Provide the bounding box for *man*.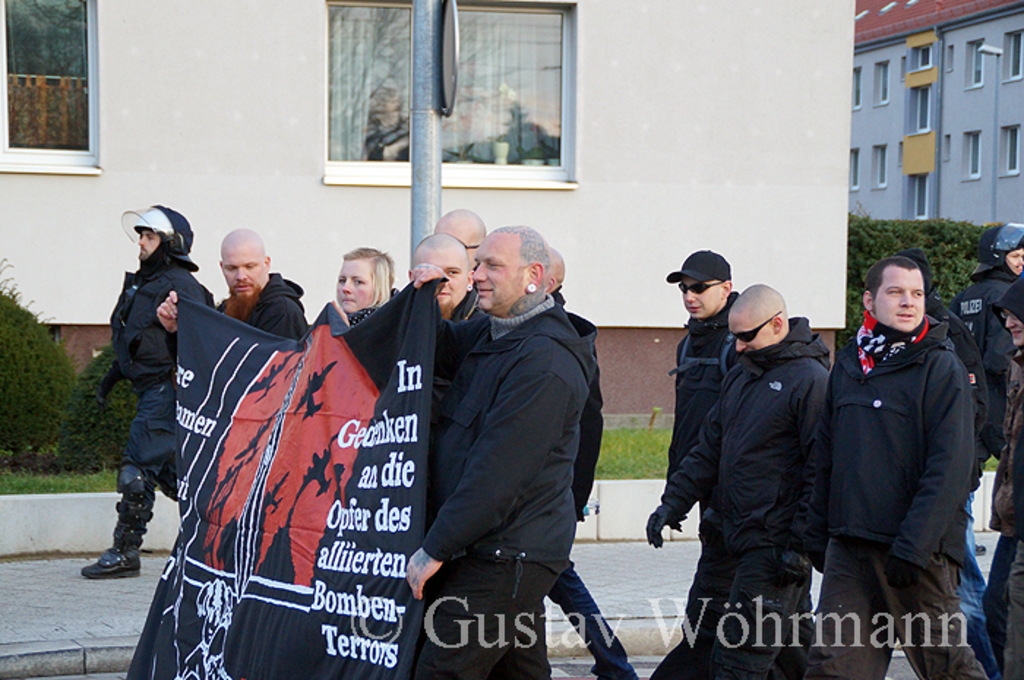
l=415, t=203, r=496, b=294.
